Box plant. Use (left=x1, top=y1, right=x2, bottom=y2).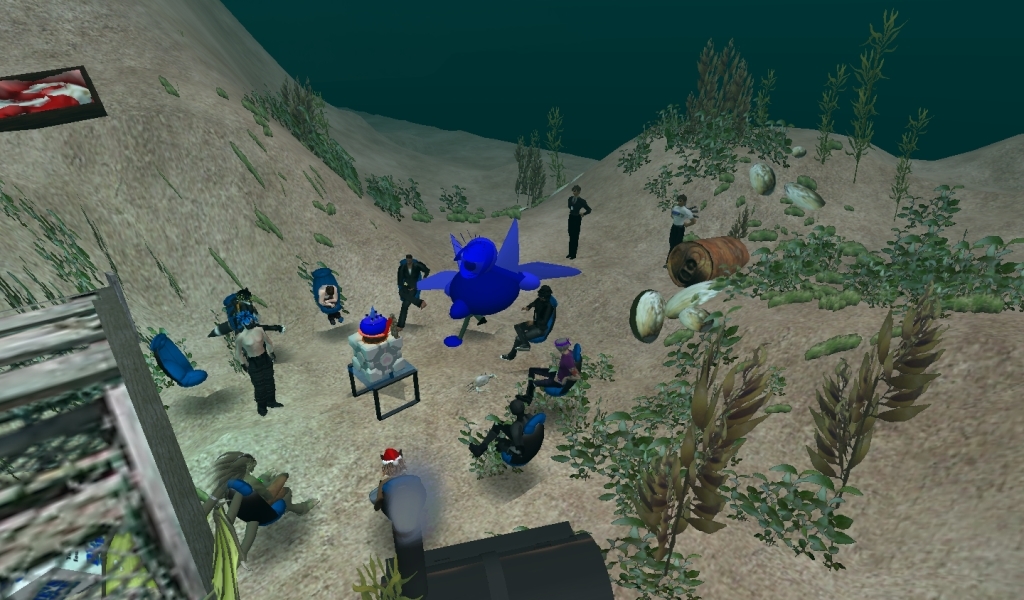
(left=815, top=55, right=843, bottom=165).
